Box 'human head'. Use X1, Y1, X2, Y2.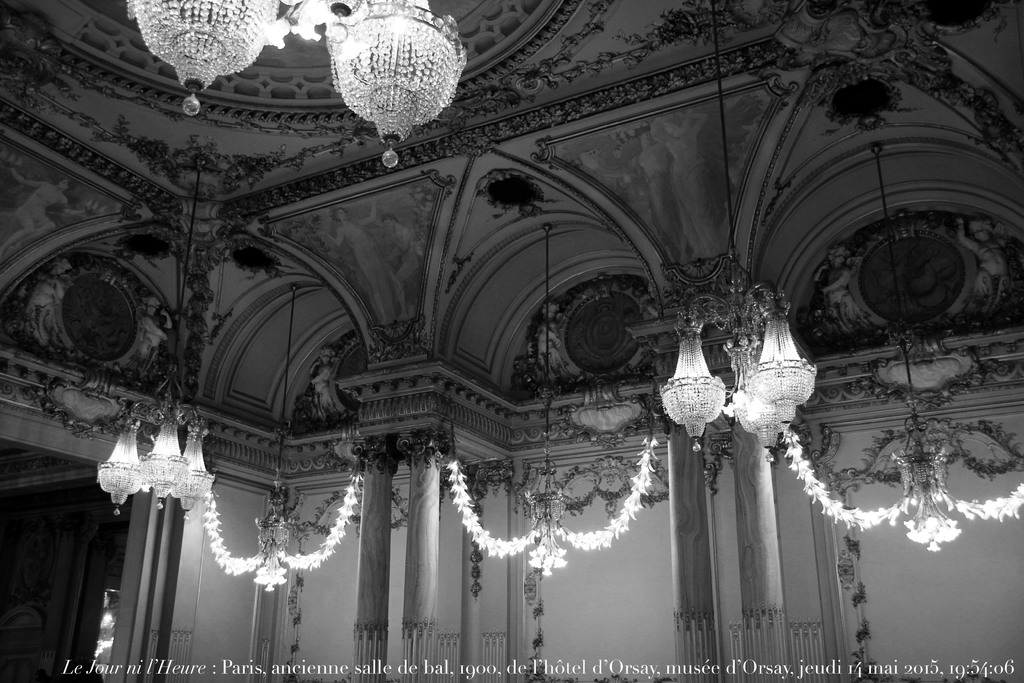
51, 258, 72, 278.
